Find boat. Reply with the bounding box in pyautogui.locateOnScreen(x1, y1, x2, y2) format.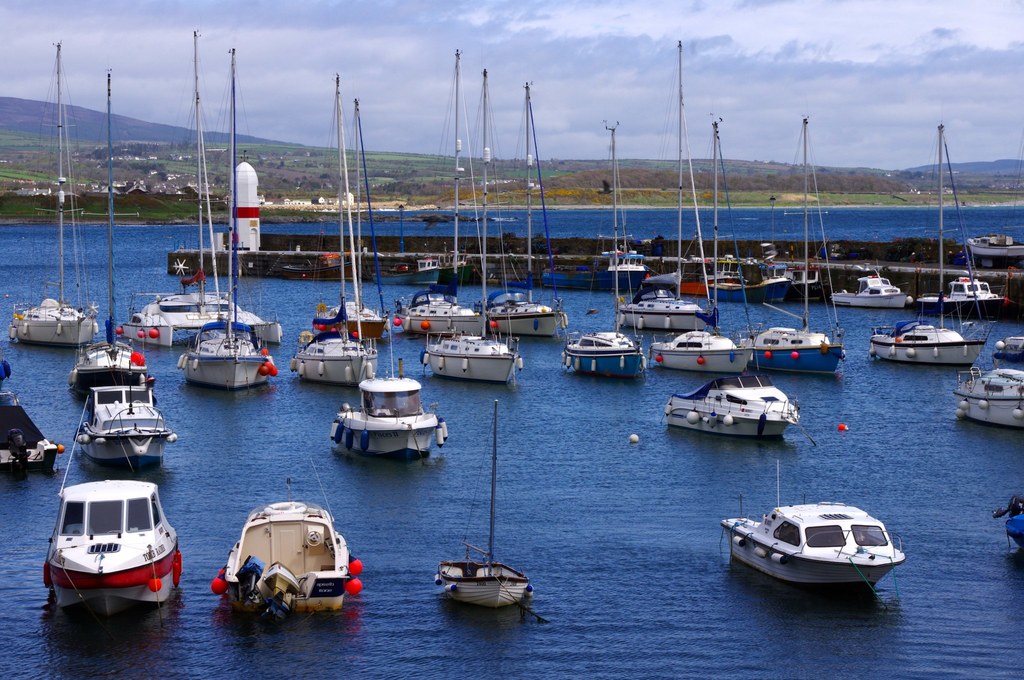
pyautogui.locateOnScreen(436, 390, 529, 617).
